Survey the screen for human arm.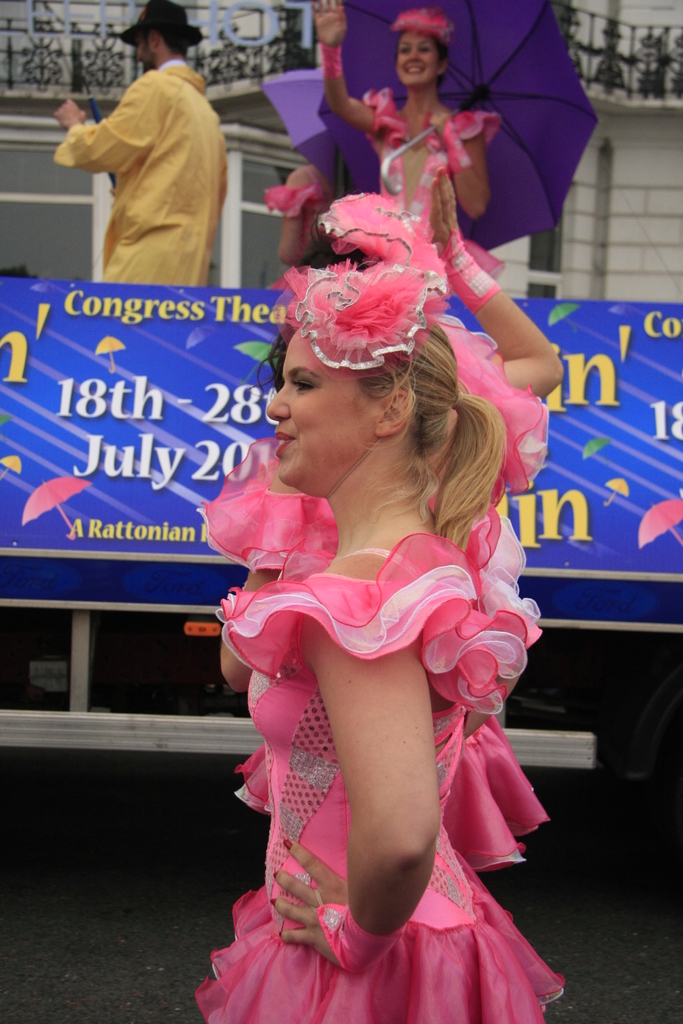
Survey found: detection(436, 162, 572, 407).
